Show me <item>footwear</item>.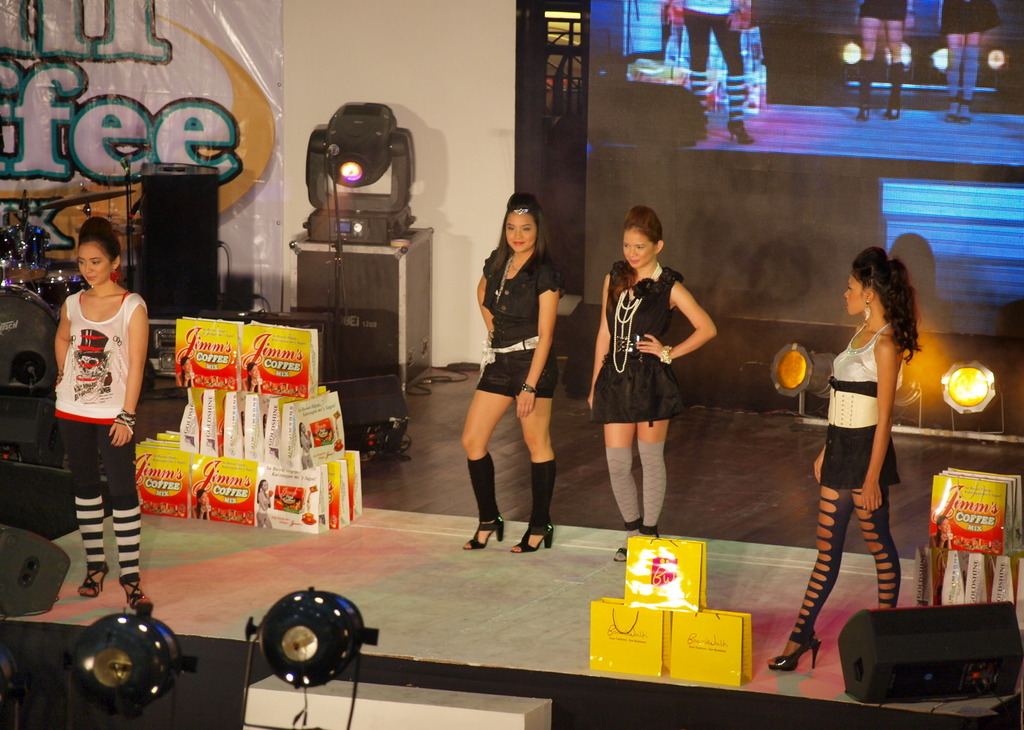
<item>footwear</item> is here: box(464, 514, 505, 550).
